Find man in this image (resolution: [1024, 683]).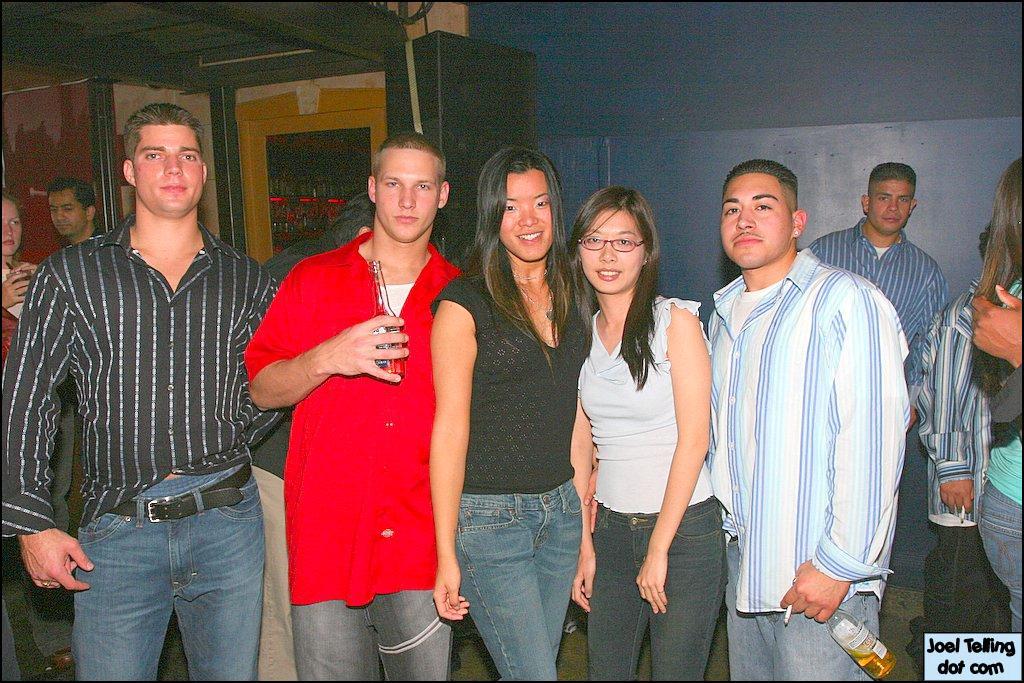
x1=689 y1=140 x2=934 y2=653.
